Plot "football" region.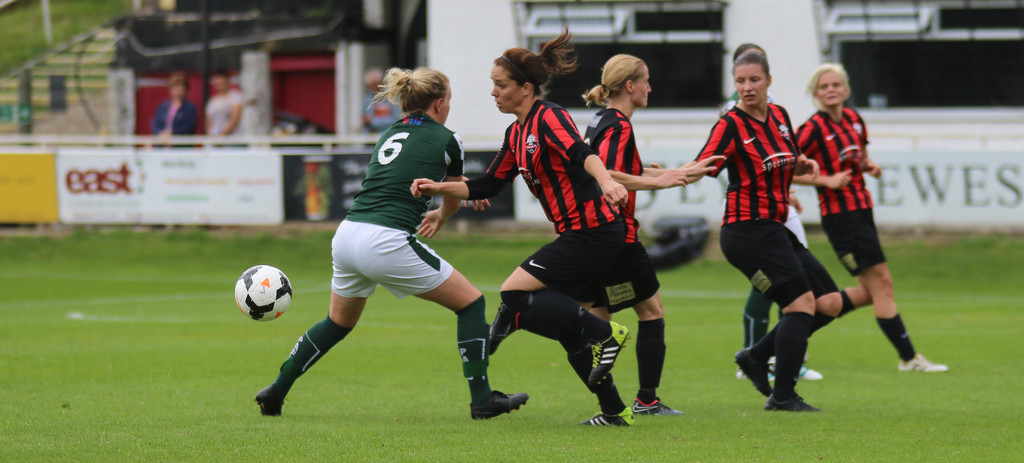
Plotted at region(232, 264, 298, 324).
